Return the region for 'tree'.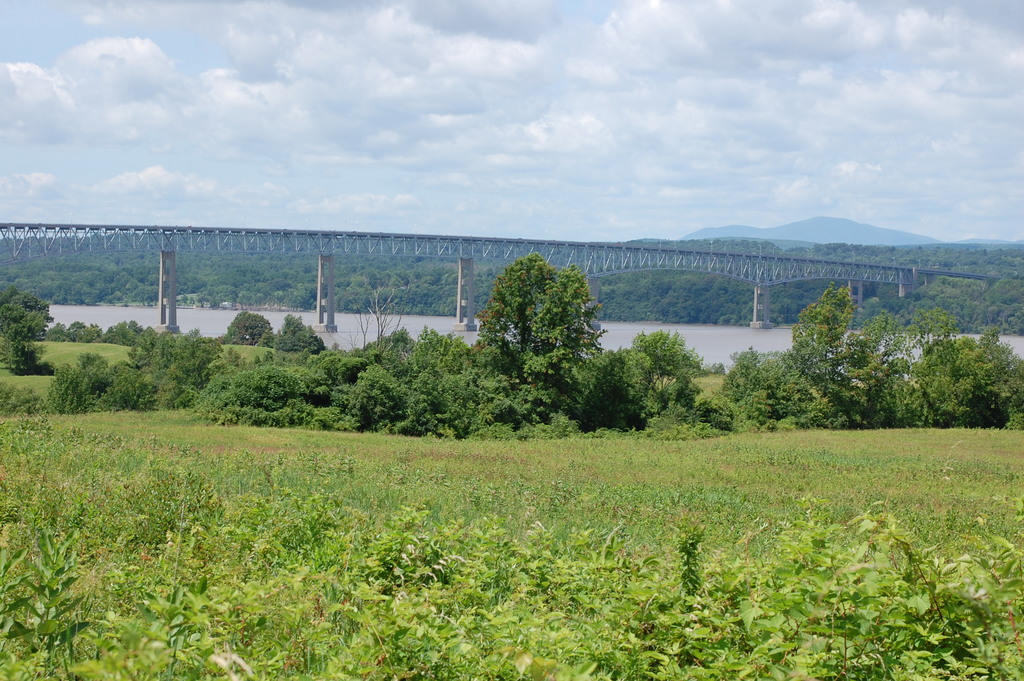
{"left": 0, "top": 275, "right": 68, "bottom": 382}.
